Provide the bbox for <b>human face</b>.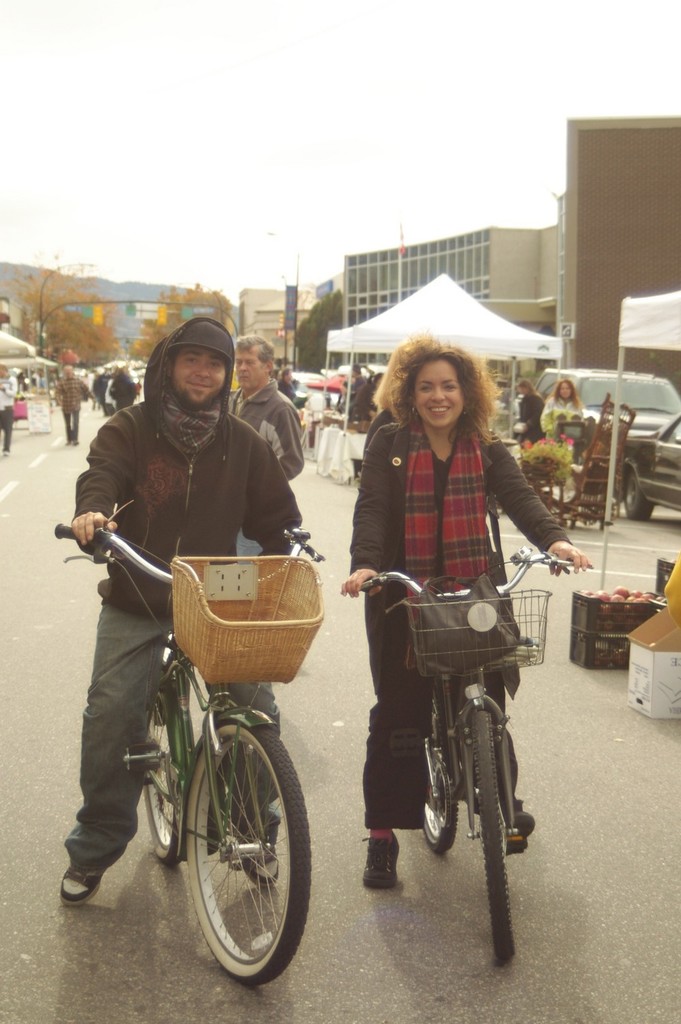
bbox=(415, 359, 465, 427).
